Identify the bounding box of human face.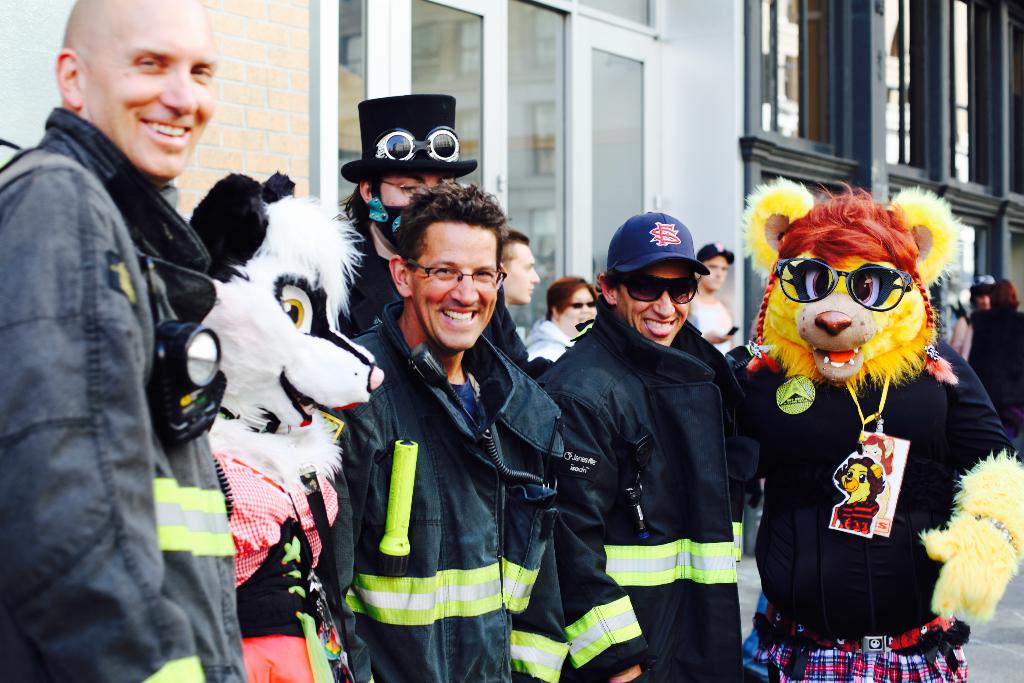
box(413, 231, 499, 352).
